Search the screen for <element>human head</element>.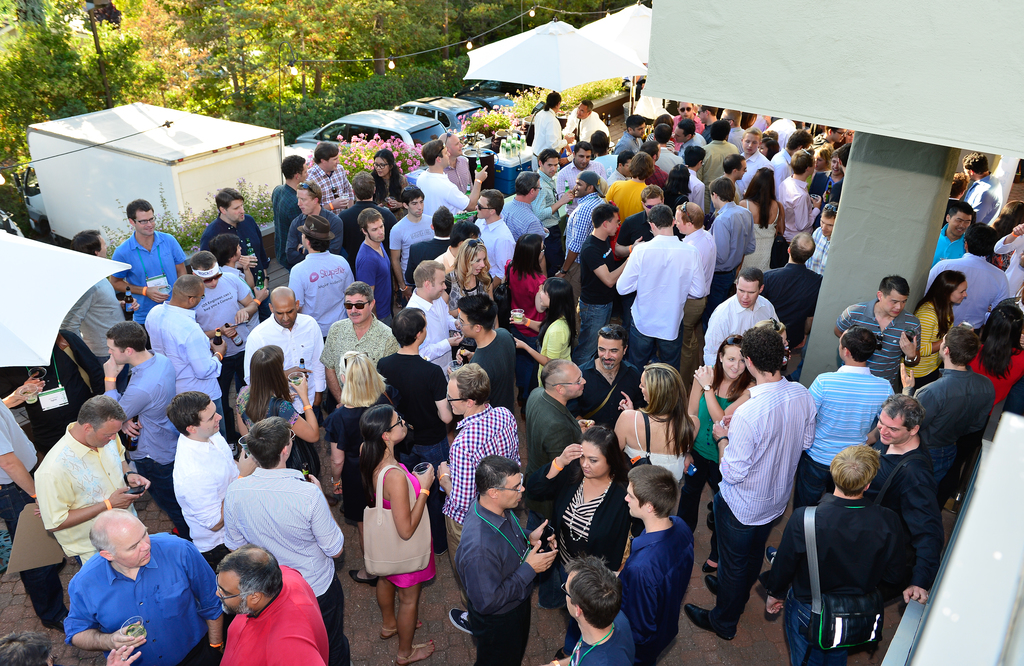
Found at Rect(931, 270, 970, 304).
